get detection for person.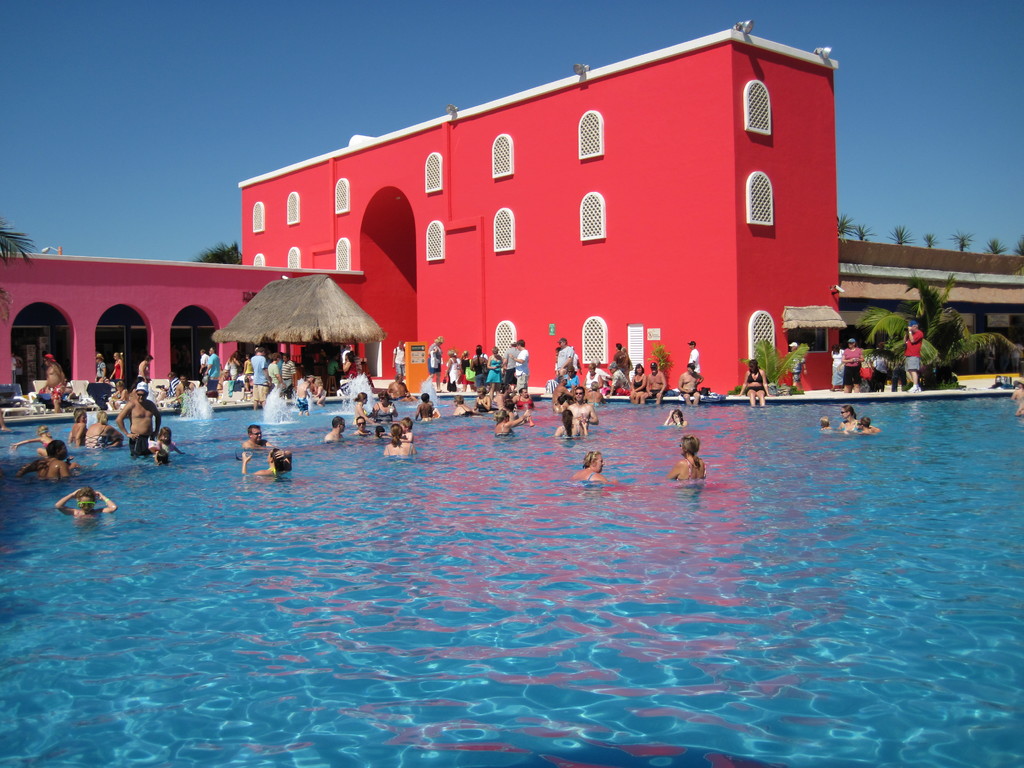
Detection: 40 356 74 414.
